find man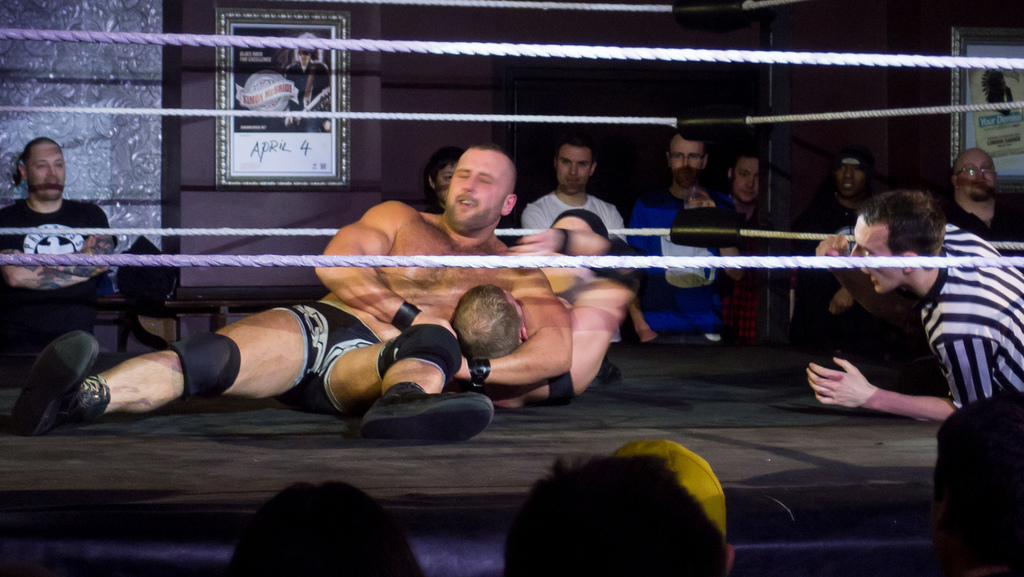
929 391 1023 576
